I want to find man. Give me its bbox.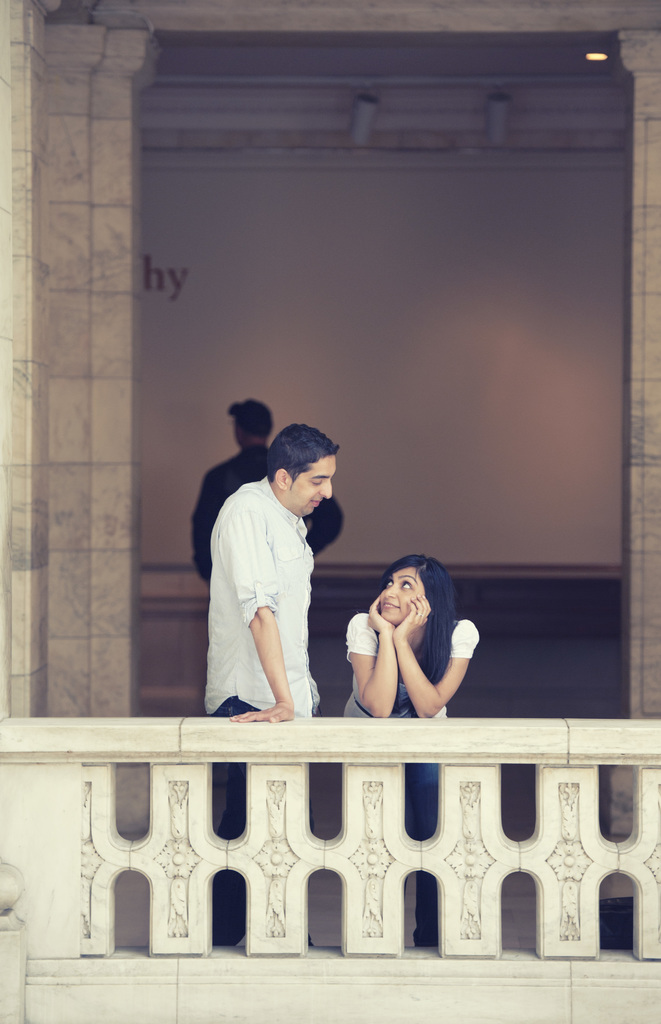
crop(200, 423, 320, 945).
